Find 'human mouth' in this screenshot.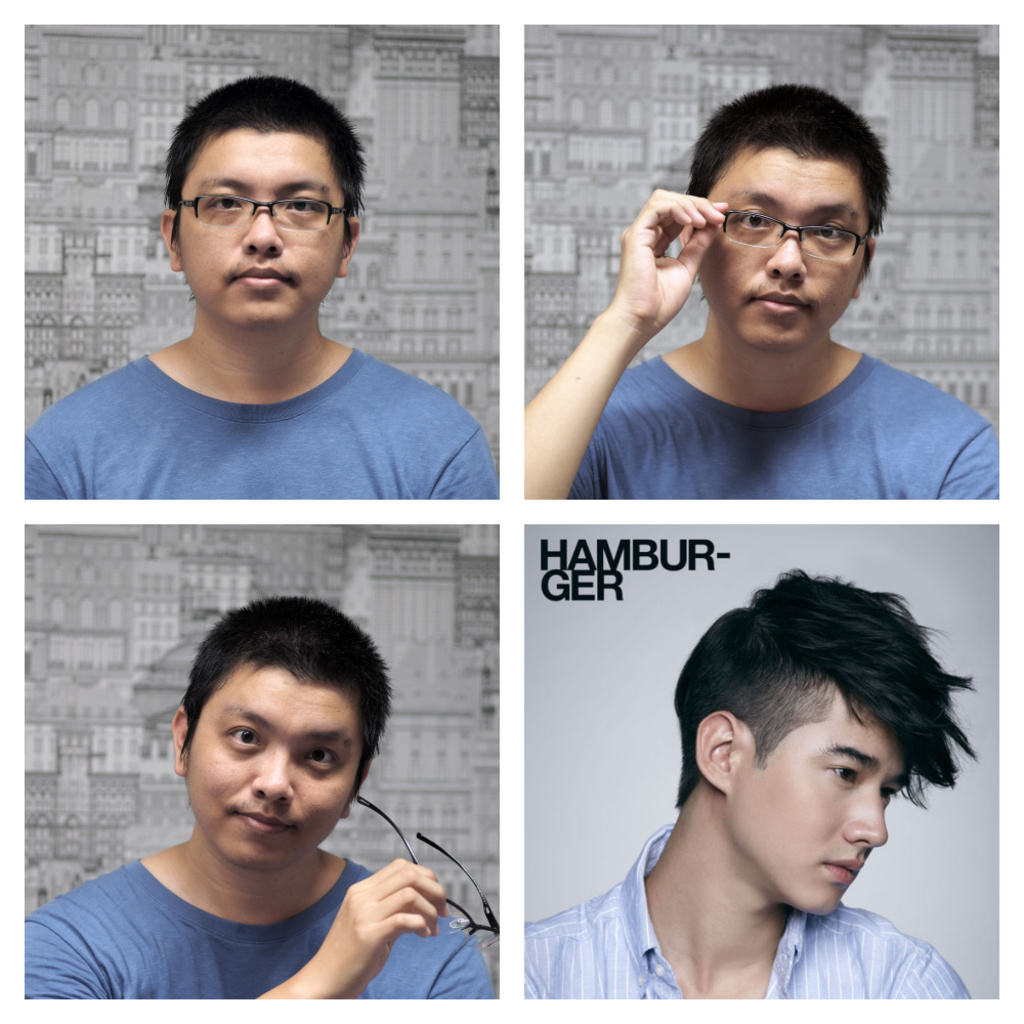
The bounding box for 'human mouth' is (left=753, top=291, right=811, bottom=310).
